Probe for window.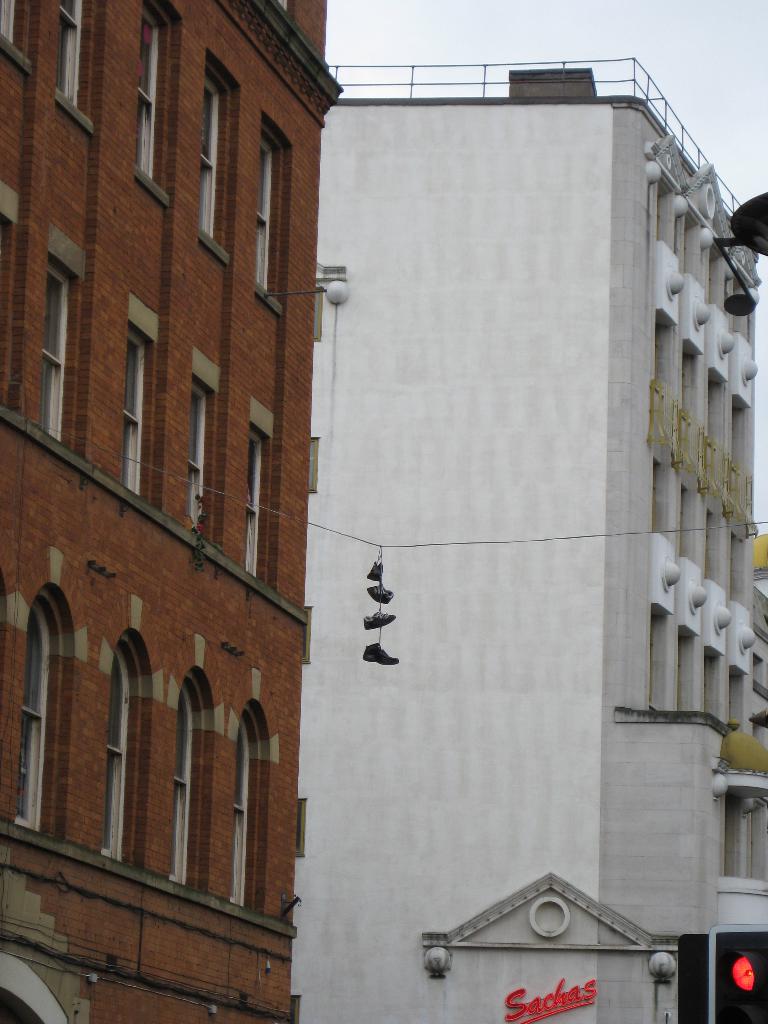
Probe result: (x1=677, y1=488, x2=701, y2=566).
